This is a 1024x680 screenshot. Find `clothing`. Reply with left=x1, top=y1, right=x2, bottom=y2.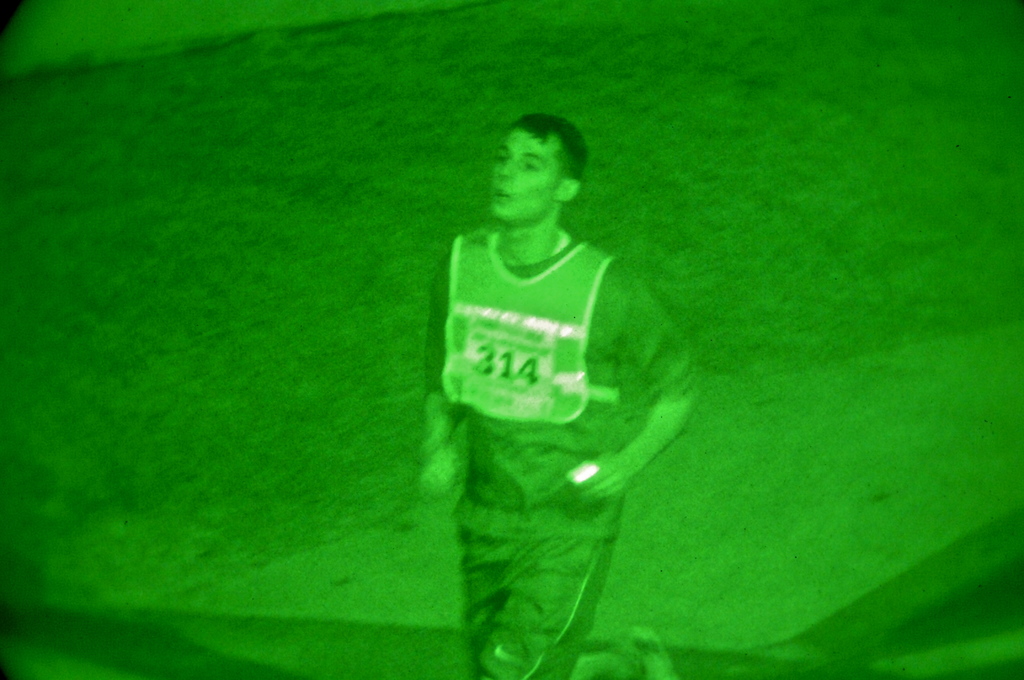
left=419, top=137, right=703, bottom=640.
